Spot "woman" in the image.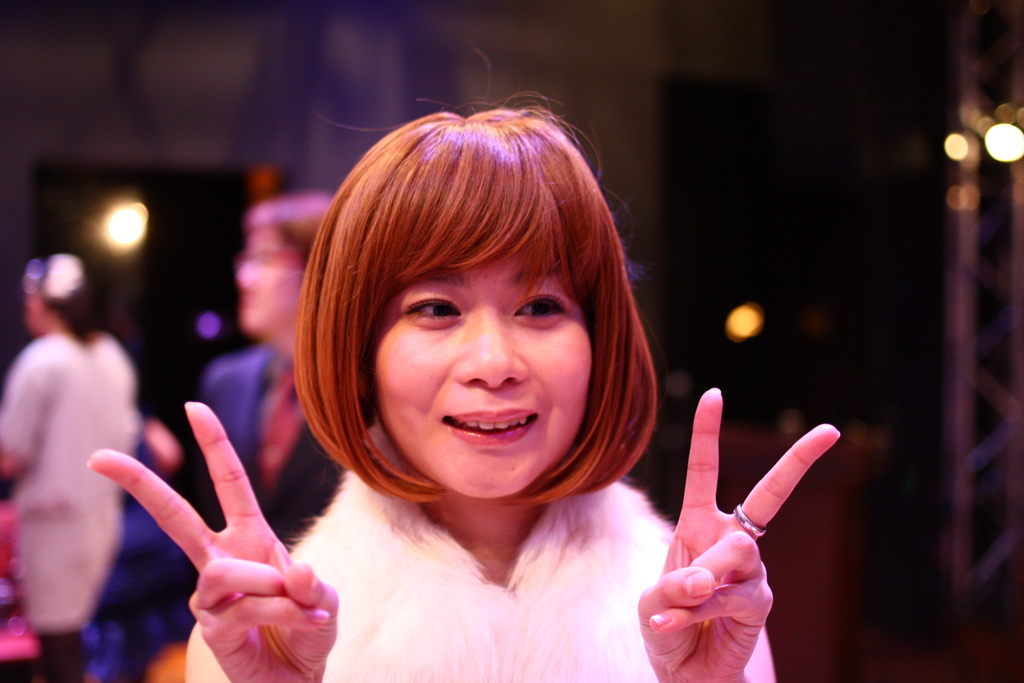
"woman" found at pyautogui.locateOnScreen(188, 189, 358, 645).
